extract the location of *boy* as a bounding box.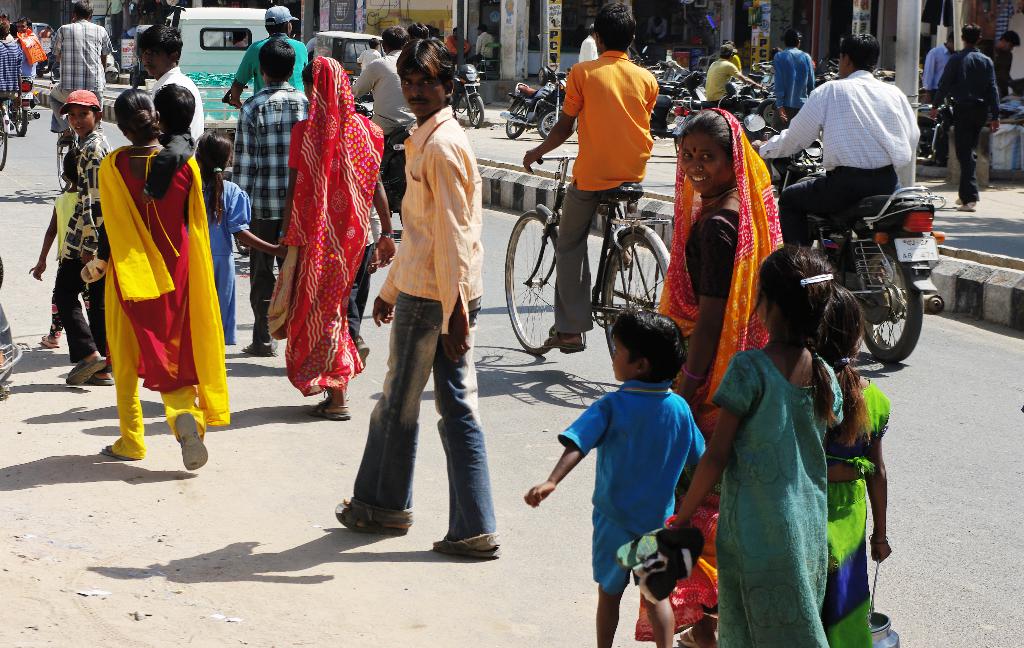
(60, 90, 111, 384).
